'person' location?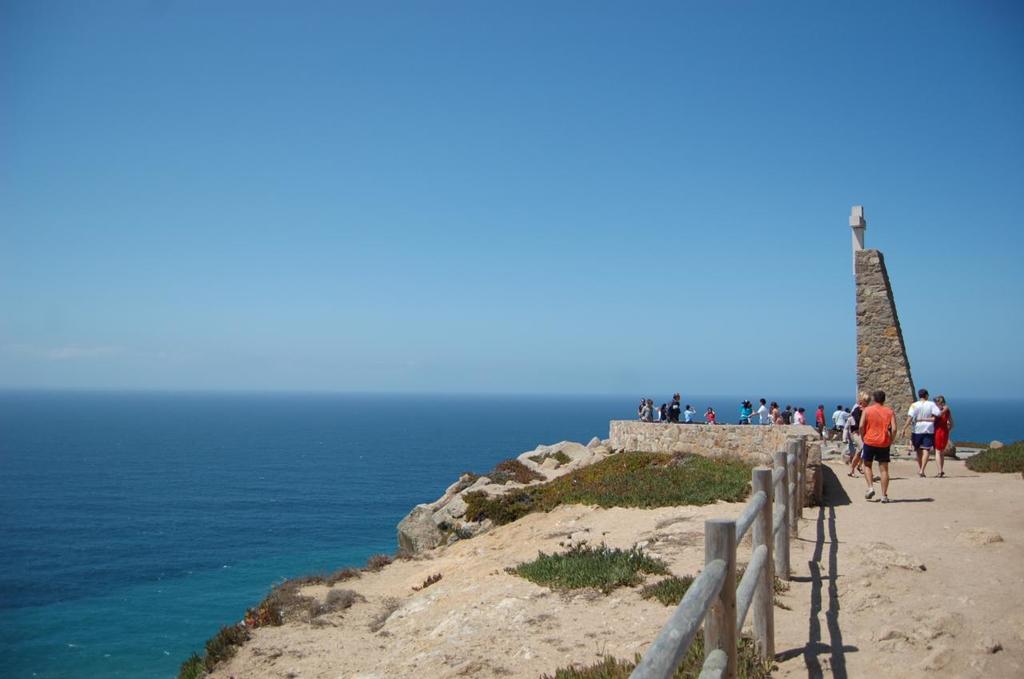
left=766, top=404, right=781, bottom=426
